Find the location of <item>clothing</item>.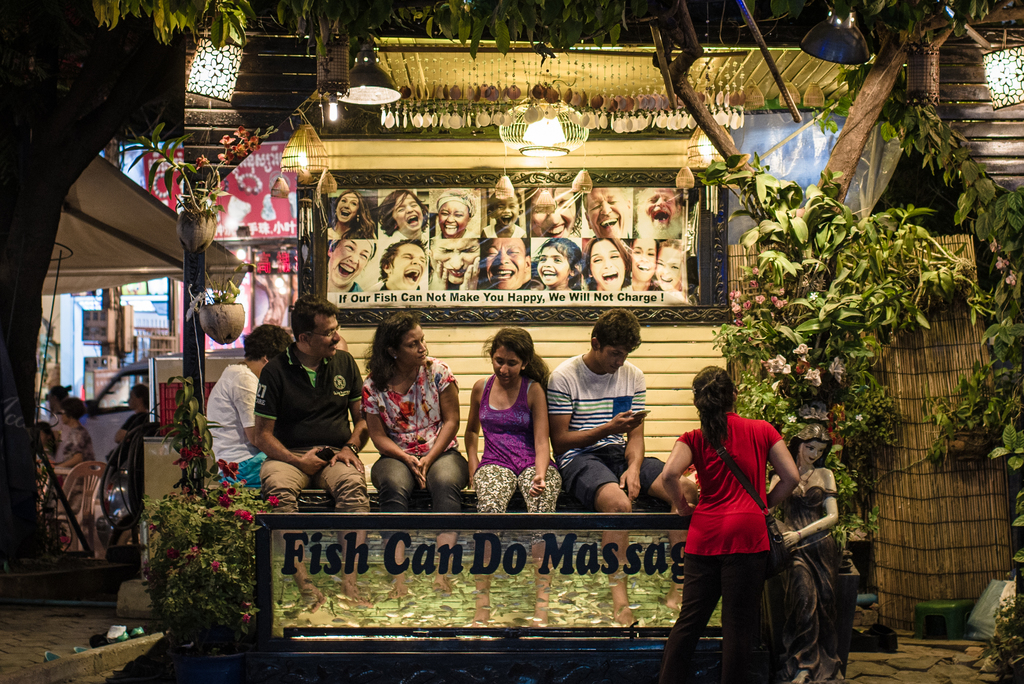
Location: [x1=468, y1=377, x2=558, y2=509].
